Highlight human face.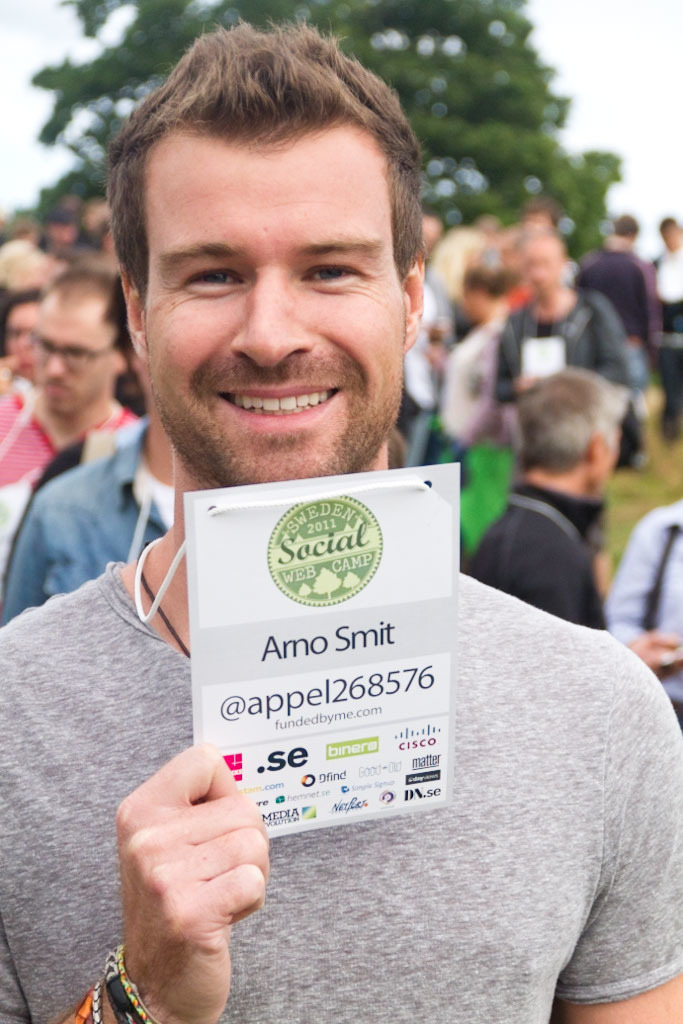
Highlighted region: 11:304:38:377.
